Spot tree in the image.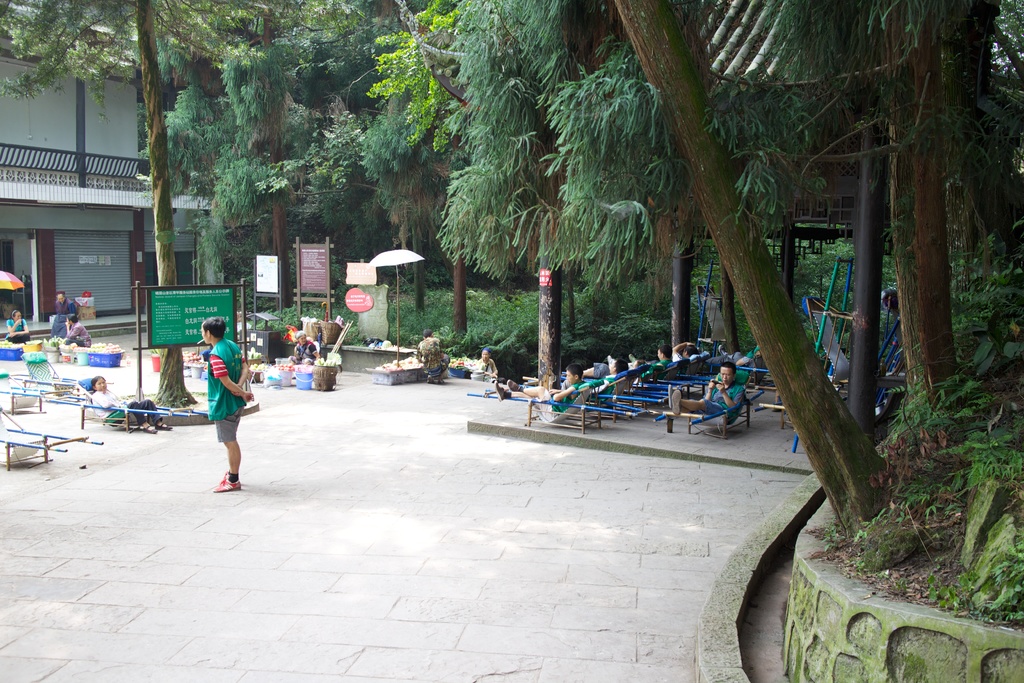
tree found at [left=361, top=0, right=567, bottom=386].
